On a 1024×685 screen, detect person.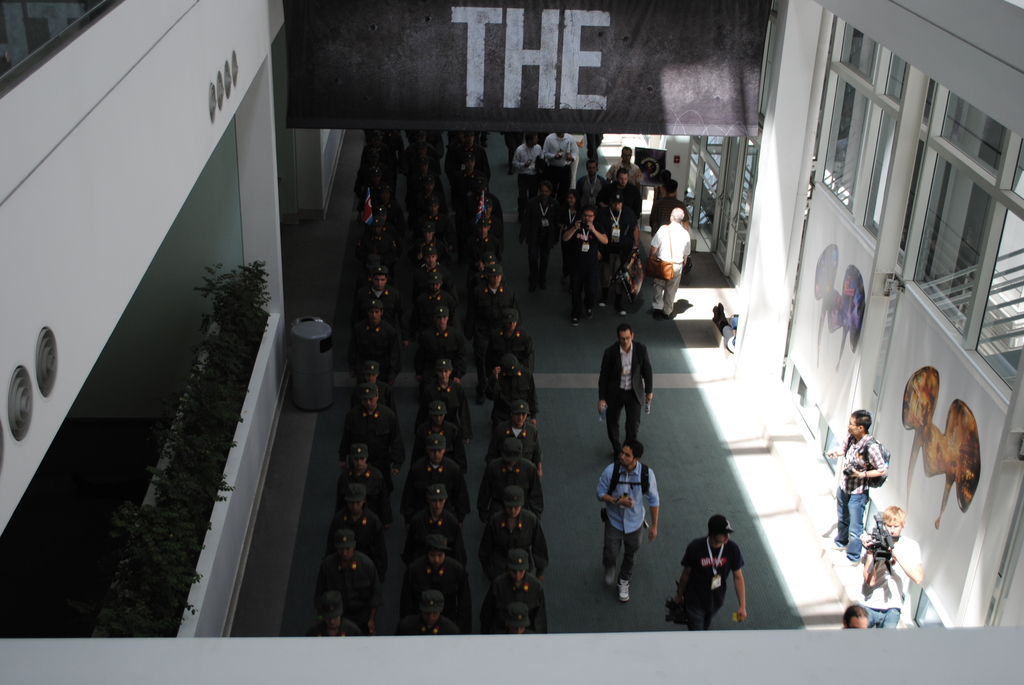
[left=845, top=505, right=931, bottom=626].
